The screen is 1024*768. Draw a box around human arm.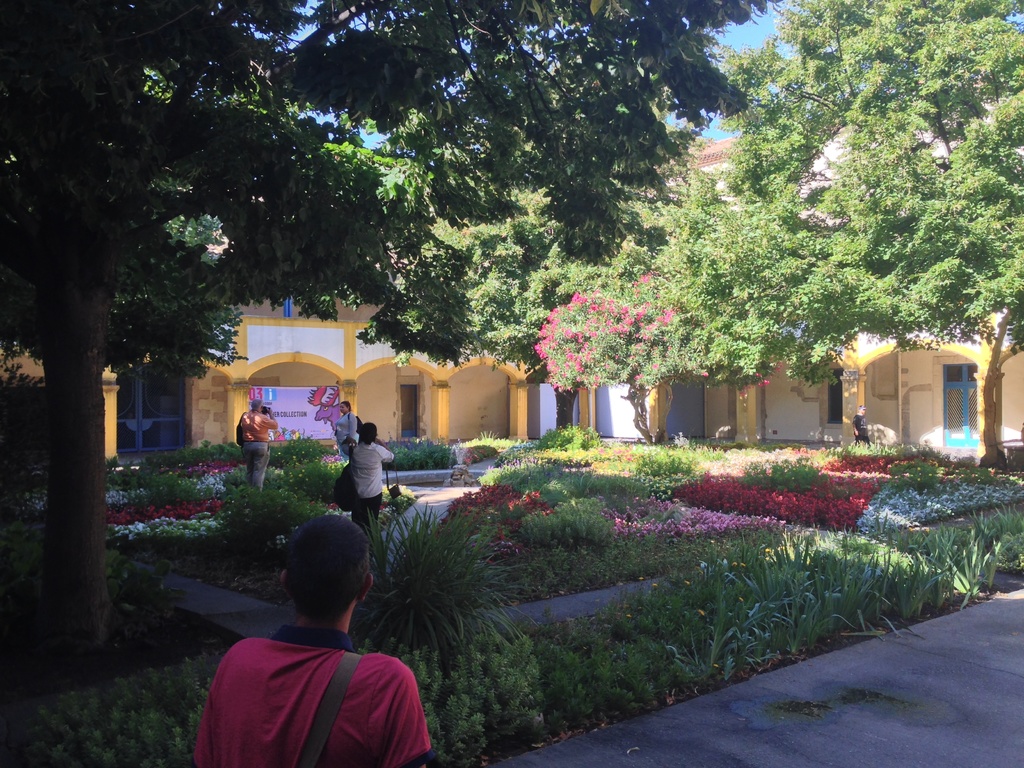
{"left": 850, "top": 413, "right": 860, "bottom": 438}.
